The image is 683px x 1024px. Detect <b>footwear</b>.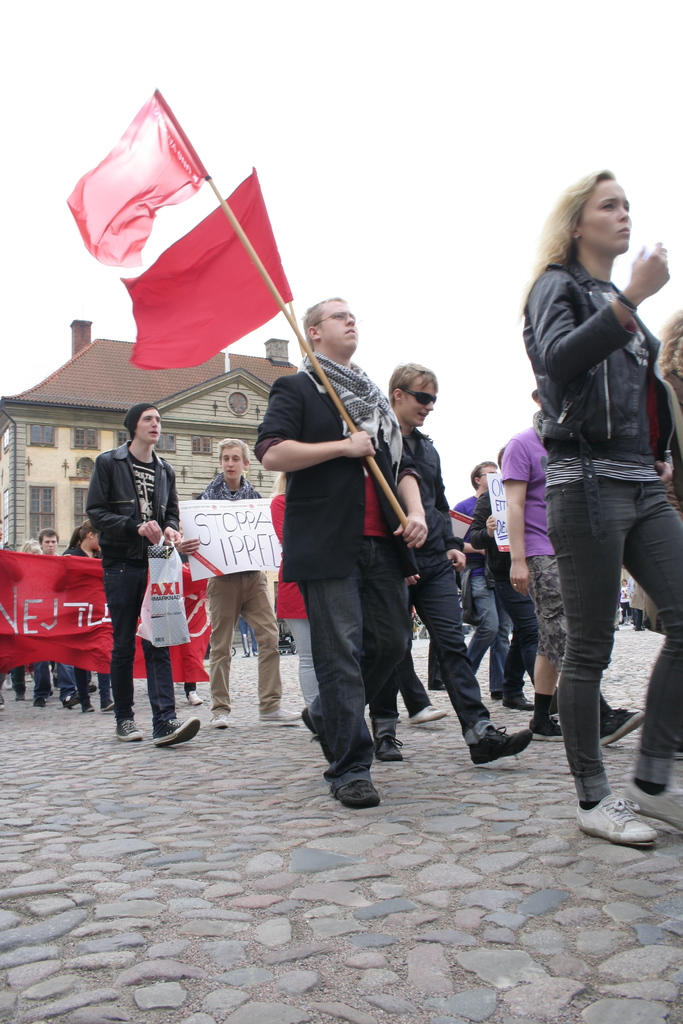
Detection: bbox=(99, 700, 113, 712).
